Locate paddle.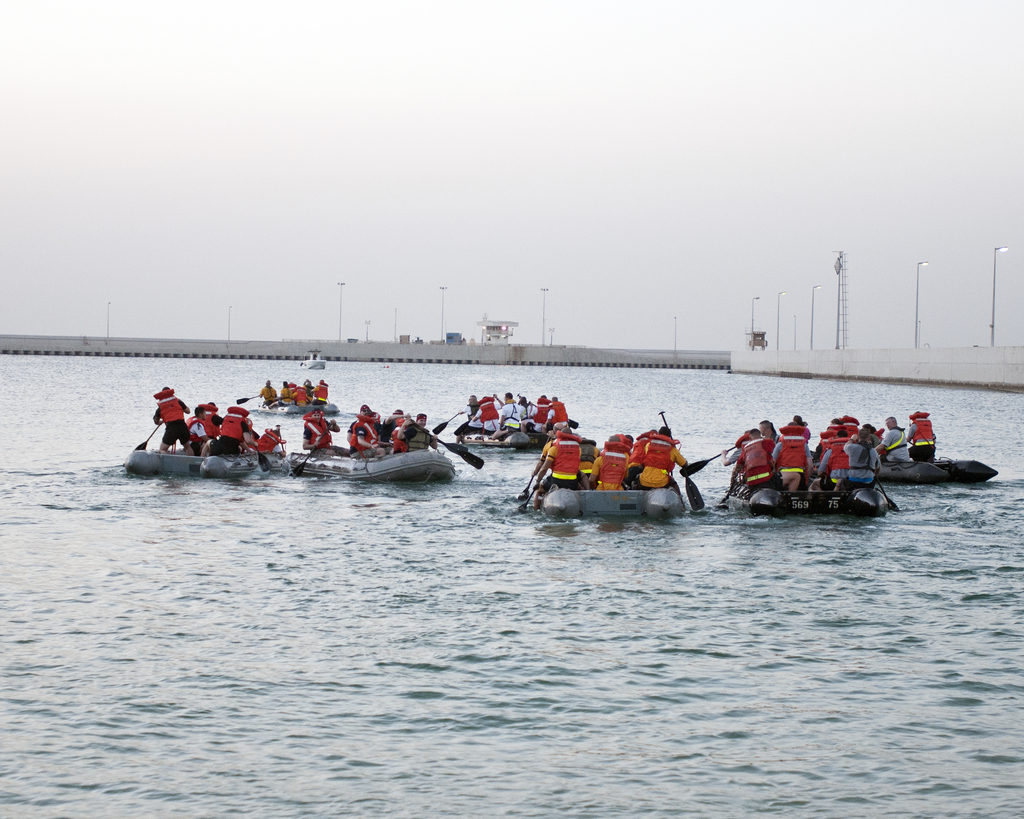
Bounding box: left=519, top=488, right=539, bottom=514.
